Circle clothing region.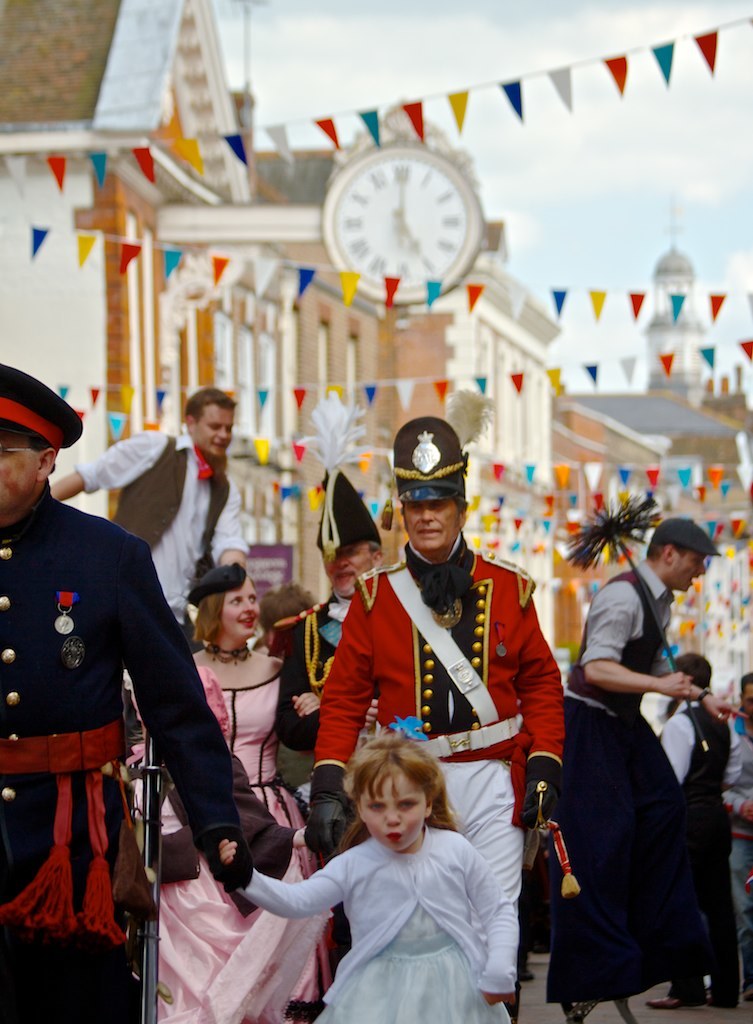
Region: detection(0, 471, 248, 1023).
